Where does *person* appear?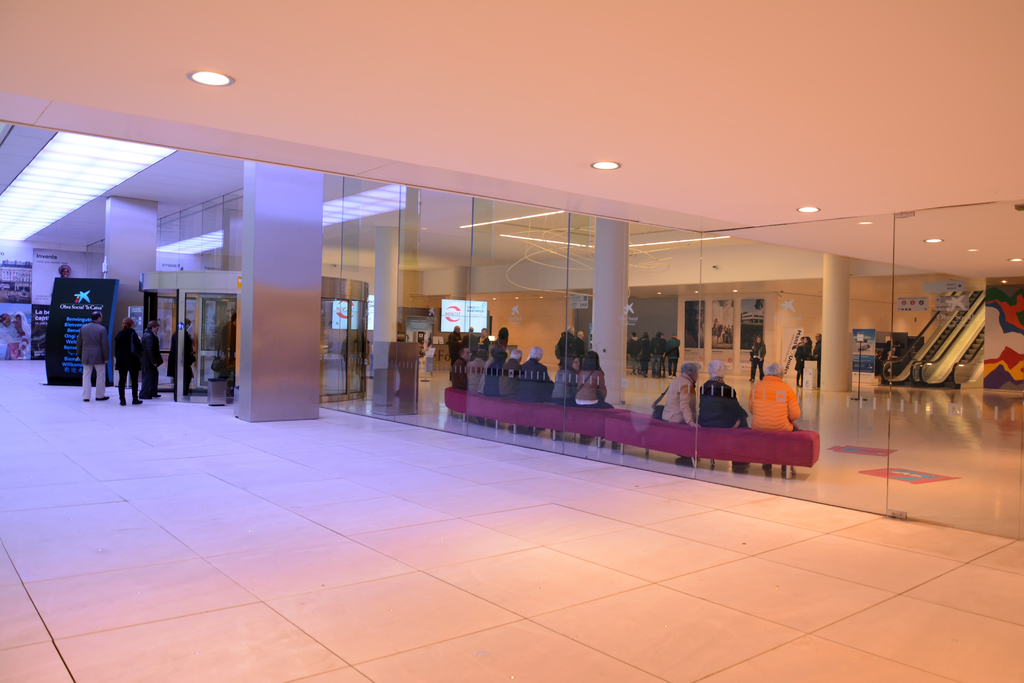
Appears at crop(659, 359, 700, 425).
